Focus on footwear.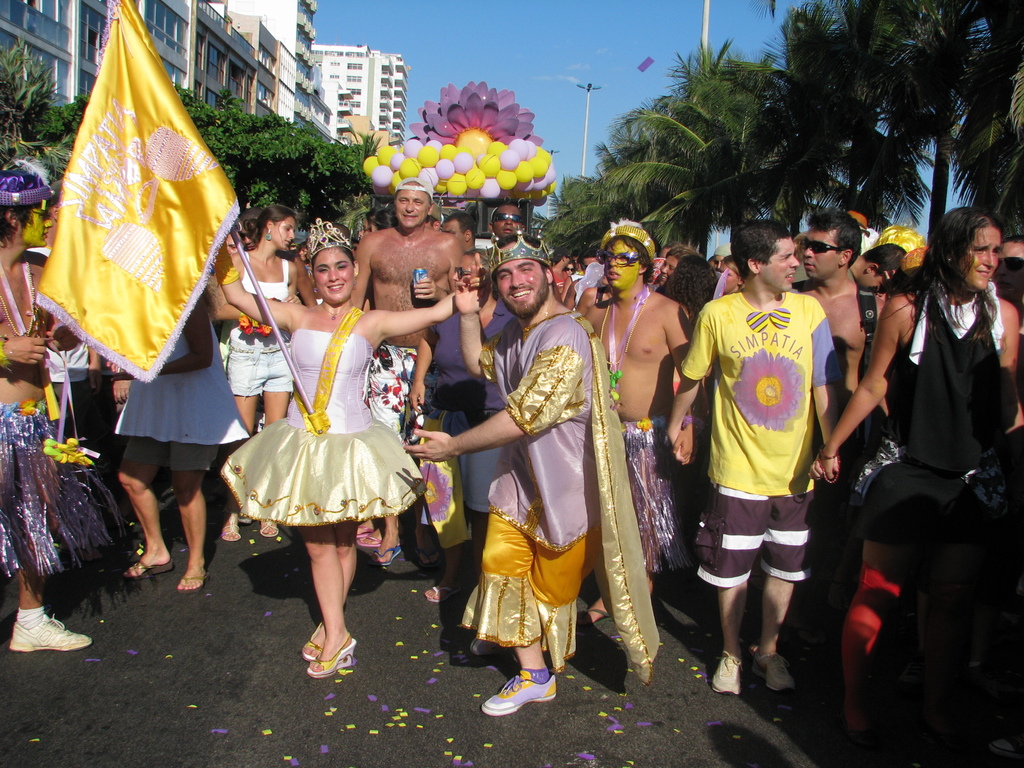
Focused at 483:673:556:719.
